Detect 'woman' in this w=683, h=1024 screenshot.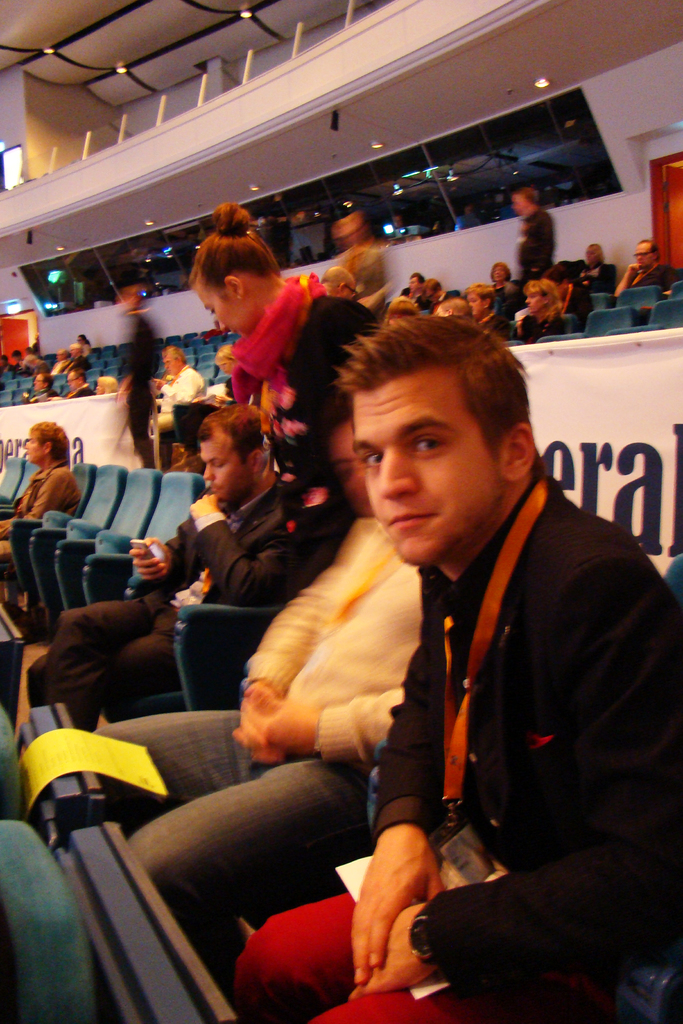
Detection: {"x1": 188, "y1": 199, "x2": 372, "y2": 586}.
